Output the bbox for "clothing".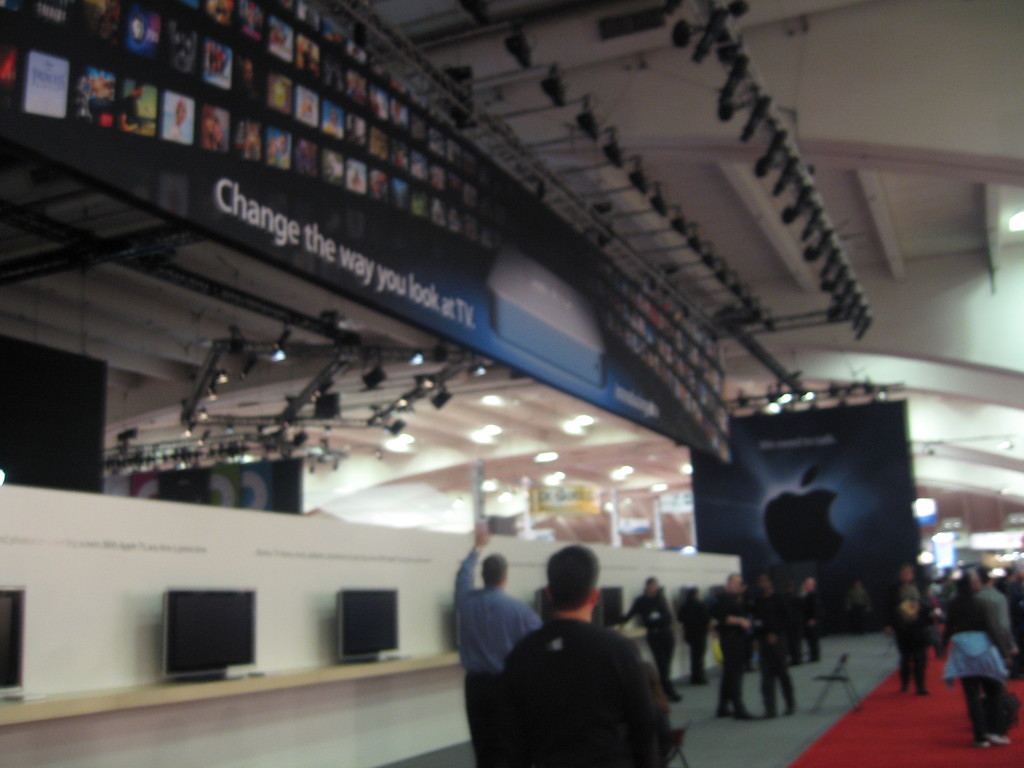
[451, 566, 538, 706].
